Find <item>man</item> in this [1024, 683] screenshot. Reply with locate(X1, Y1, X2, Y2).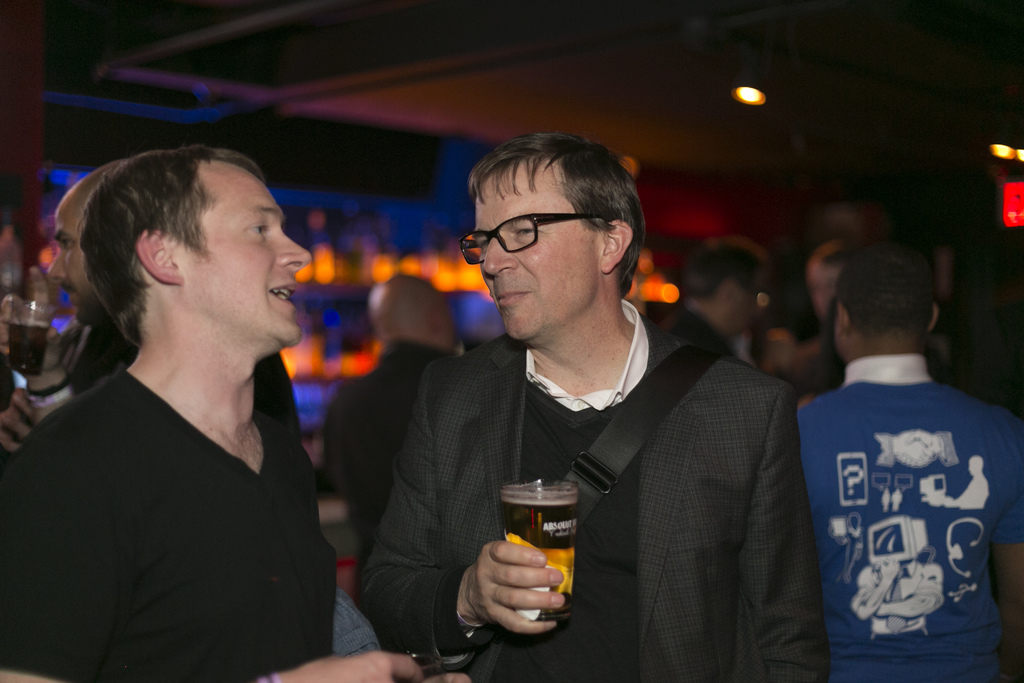
locate(0, 140, 461, 682).
